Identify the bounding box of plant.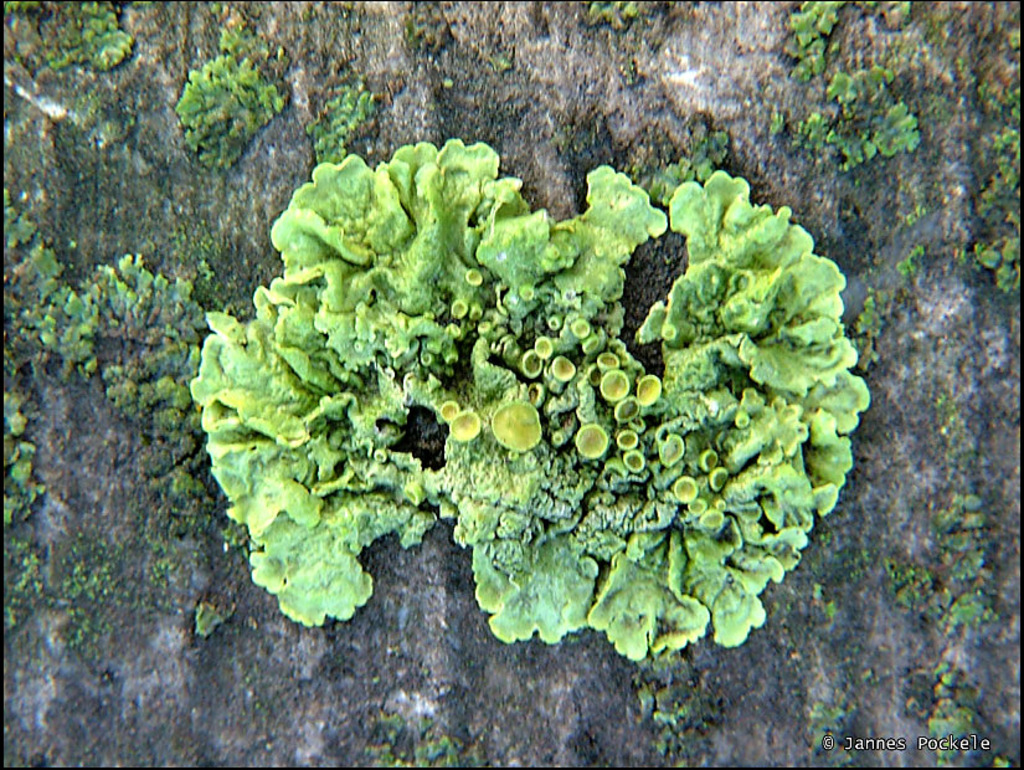
{"x1": 5, "y1": 0, "x2": 140, "y2": 62}.
